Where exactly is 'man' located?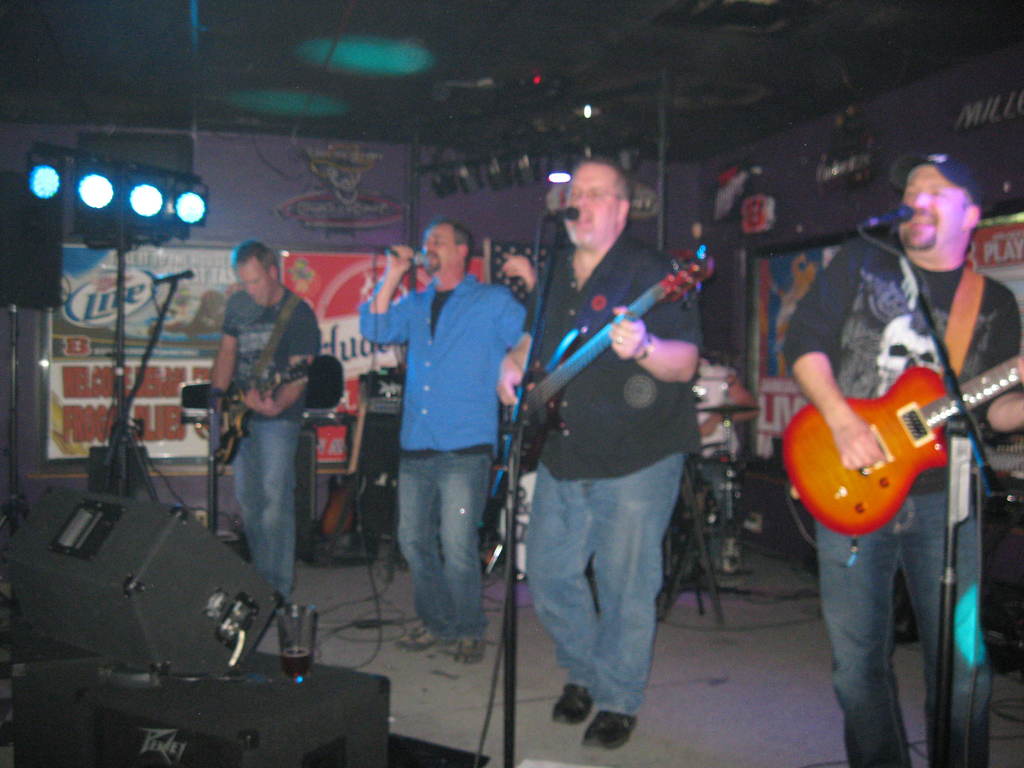
Its bounding box is x1=783, y1=154, x2=1023, y2=767.
